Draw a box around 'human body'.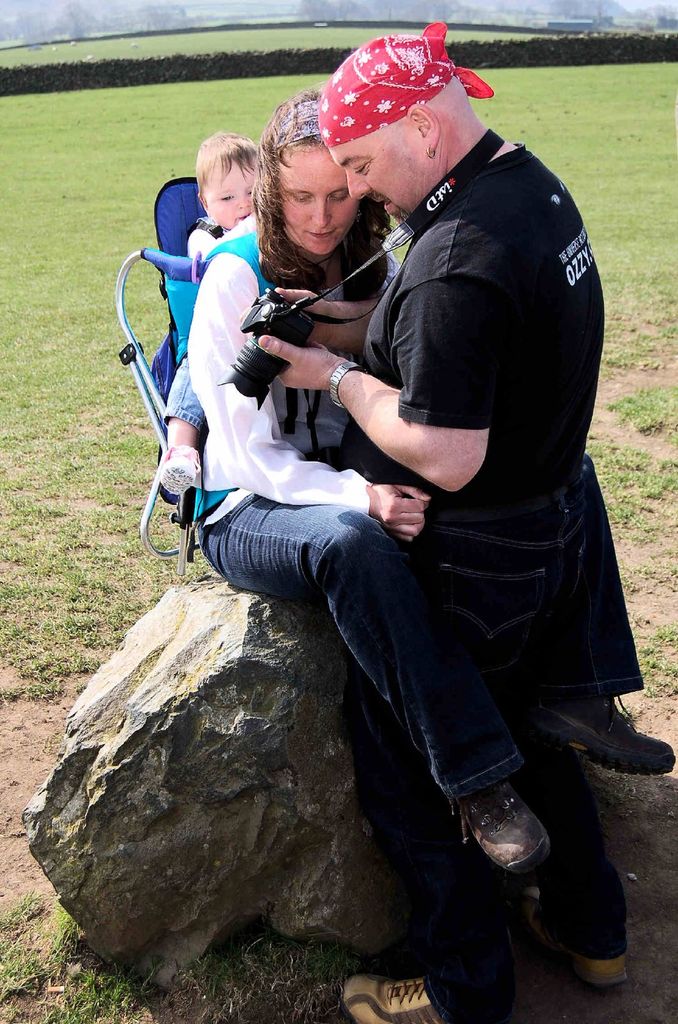
<bbox>205, 218, 677, 879</bbox>.
